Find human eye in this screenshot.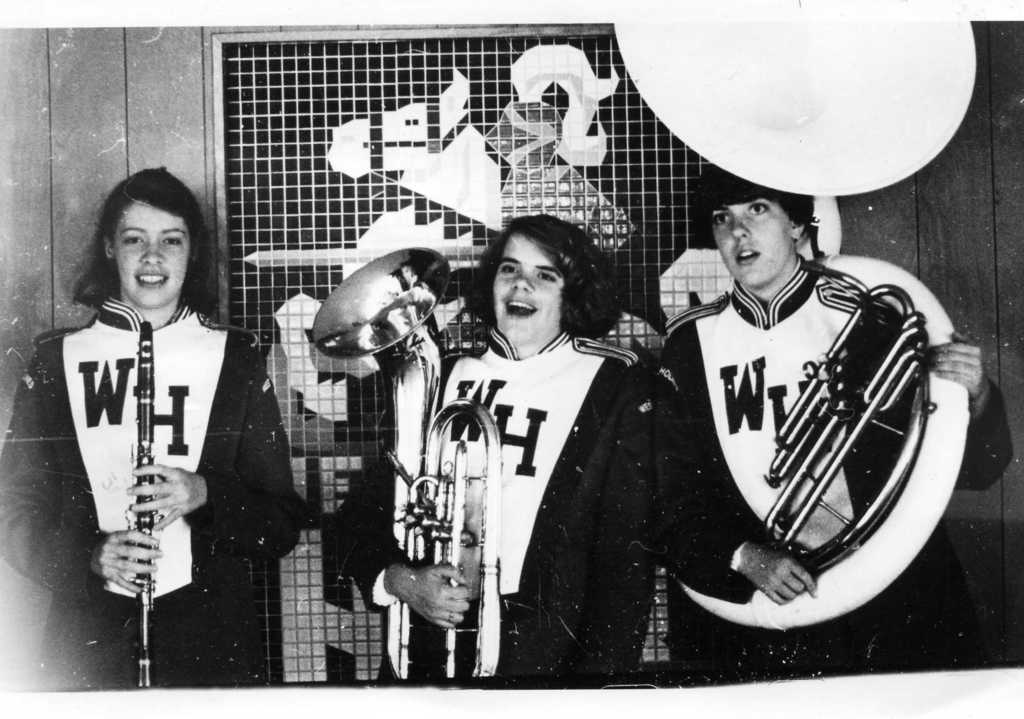
The bounding box for human eye is x1=748 y1=199 x2=773 y2=220.
